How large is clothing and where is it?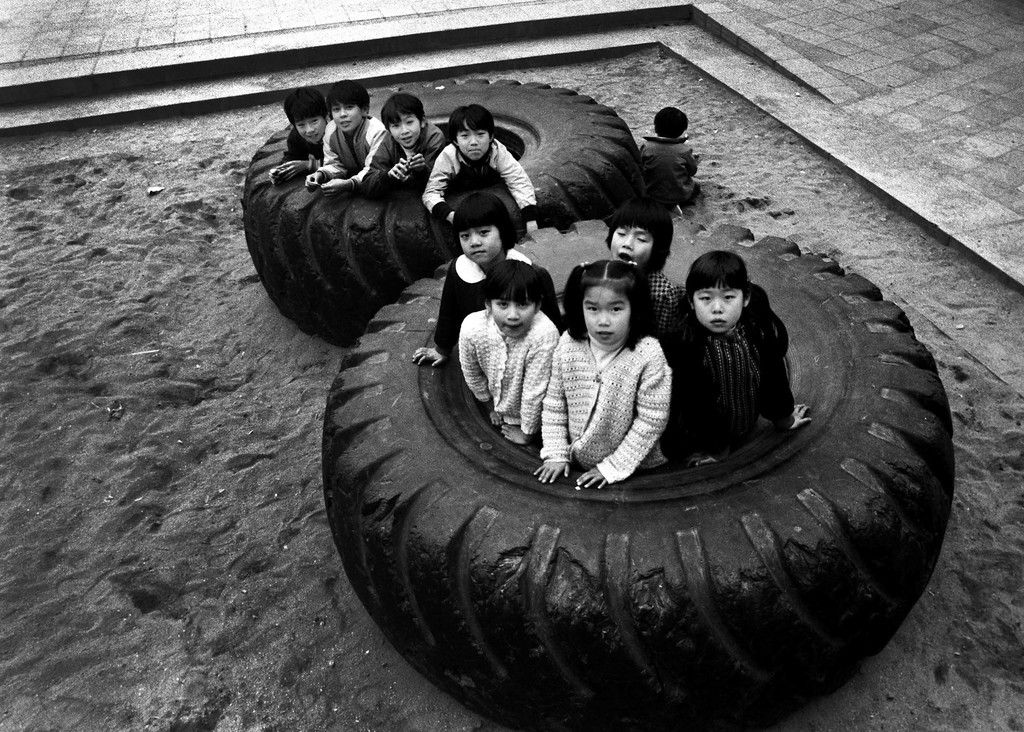
Bounding box: locate(429, 254, 552, 366).
